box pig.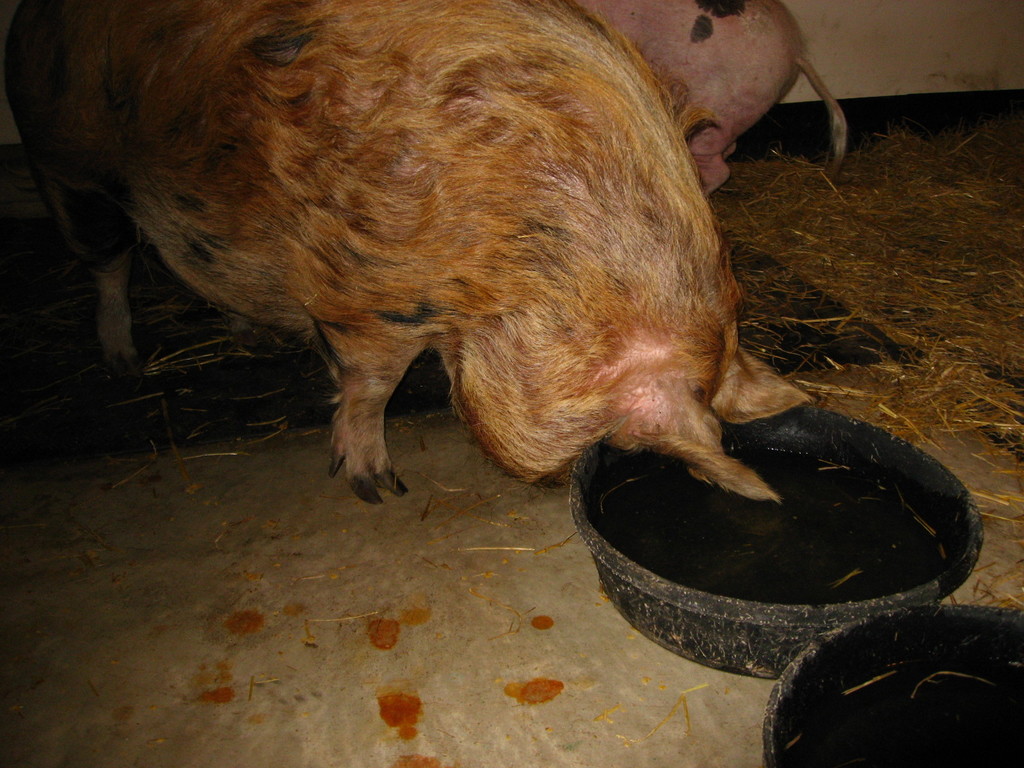
<bbox>2, 0, 809, 504</bbox>.
